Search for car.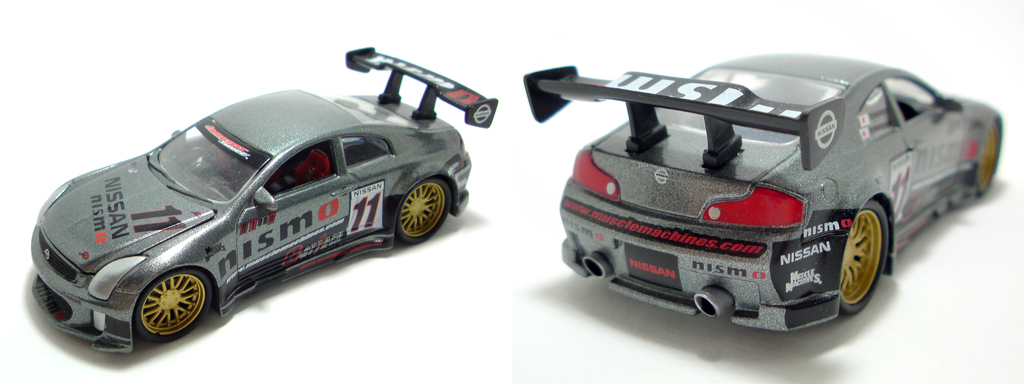
Found at 524/55/1000/333.
